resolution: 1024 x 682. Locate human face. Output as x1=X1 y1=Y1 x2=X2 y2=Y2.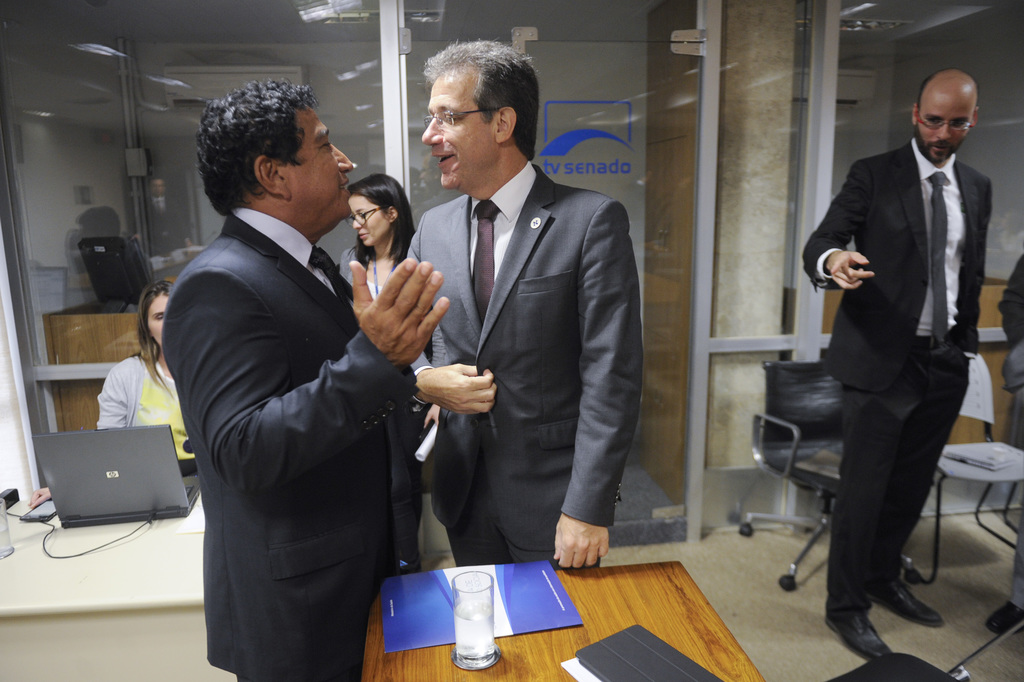
x1=422 y1=77 x2=496 y2=186.
